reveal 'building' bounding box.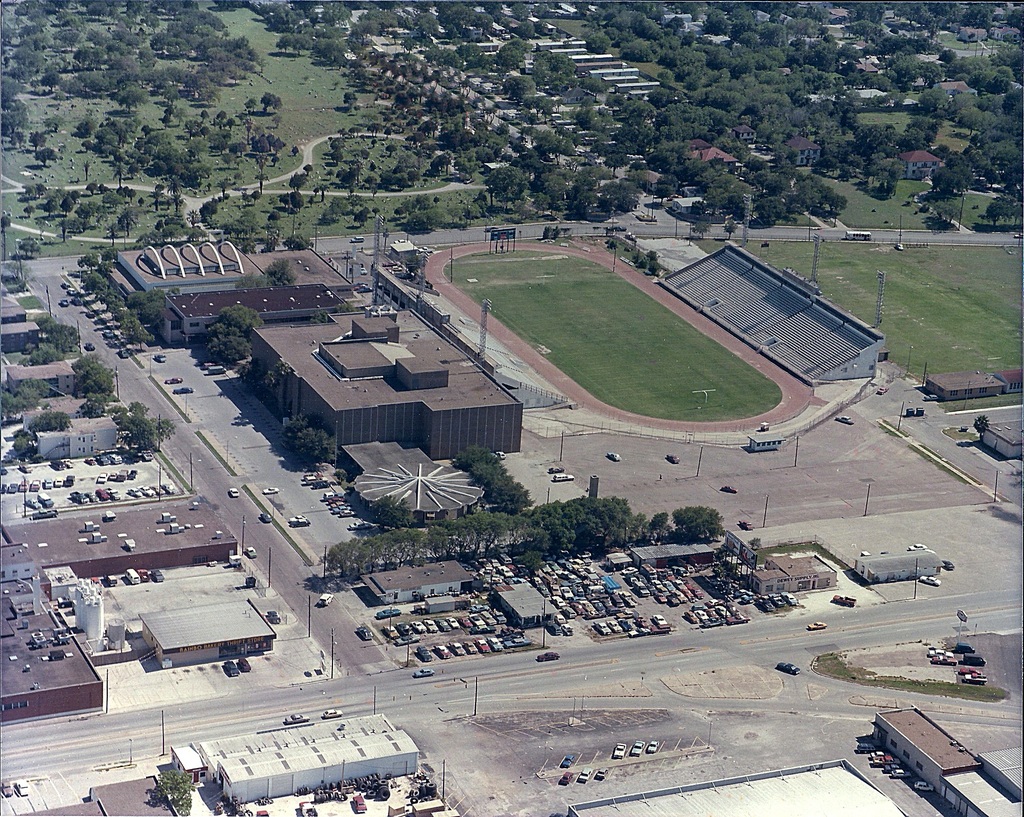
Revealed: x1=104, y1=234, x2=360, y2=344.
